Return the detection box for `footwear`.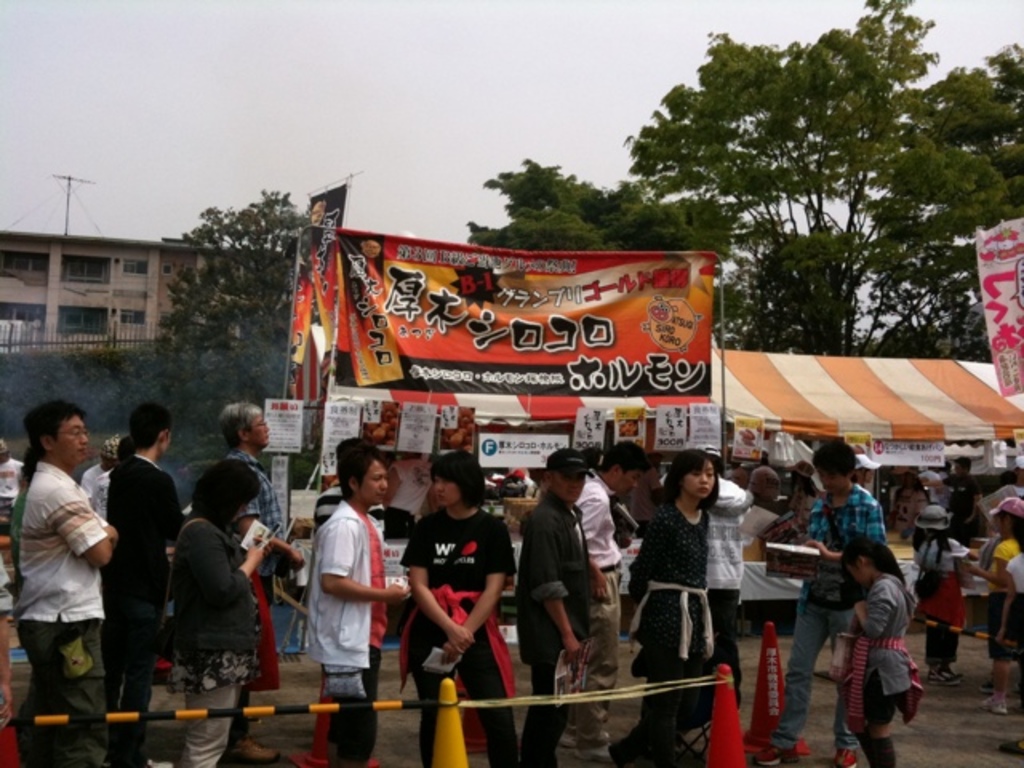
[571, 744, 616, 765].
